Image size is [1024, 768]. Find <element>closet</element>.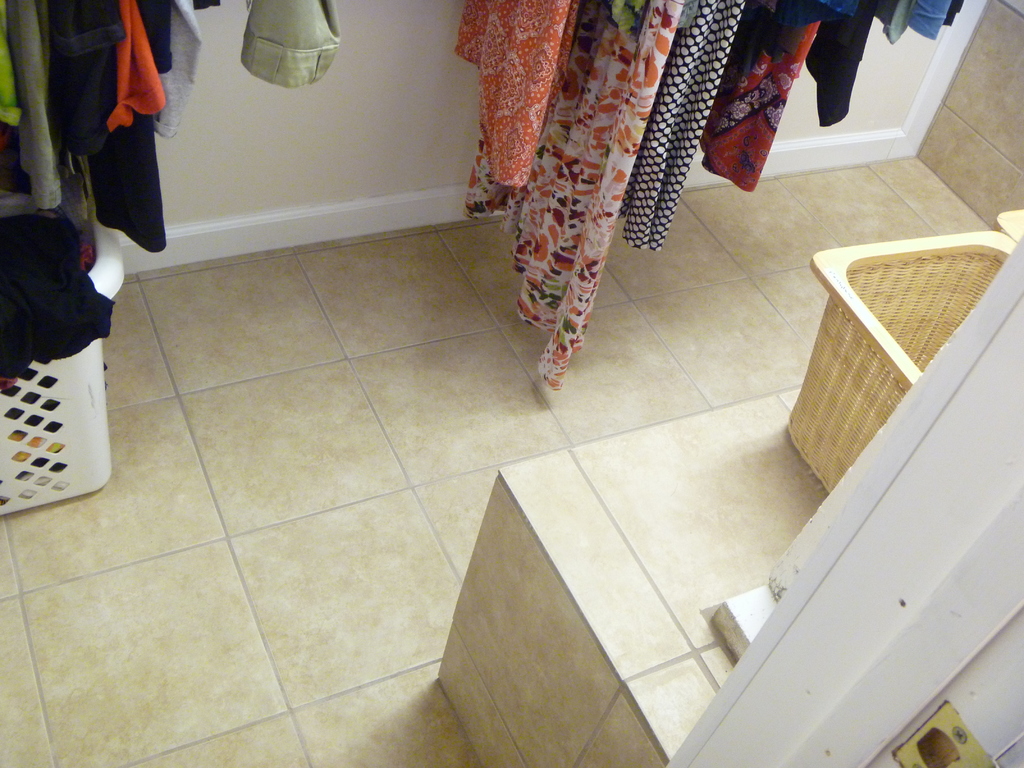
pyautogui.locateOnScreen(0, 0, 968, 403).
